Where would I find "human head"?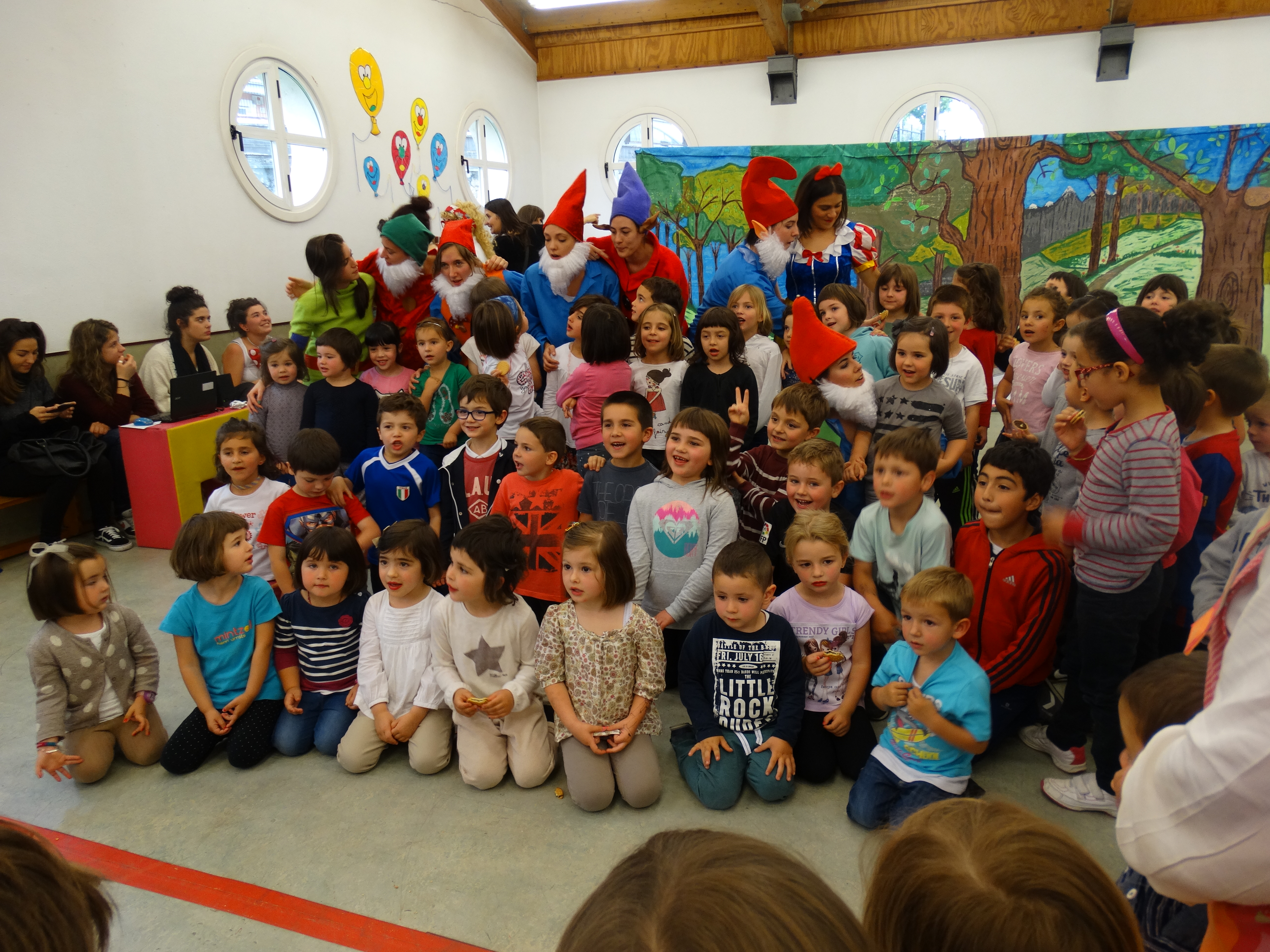
At left=127, top=50, right=134, bottom=55.
